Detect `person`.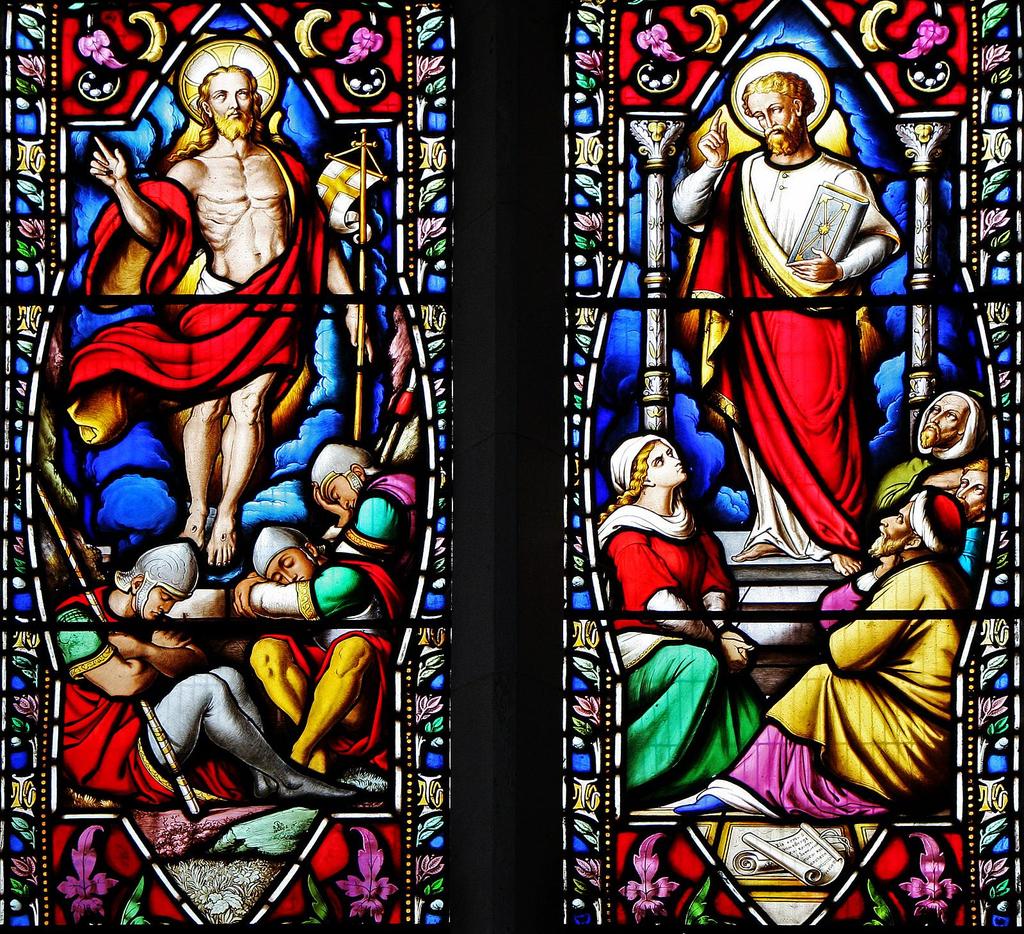
Detected at 872,392,991,517.
